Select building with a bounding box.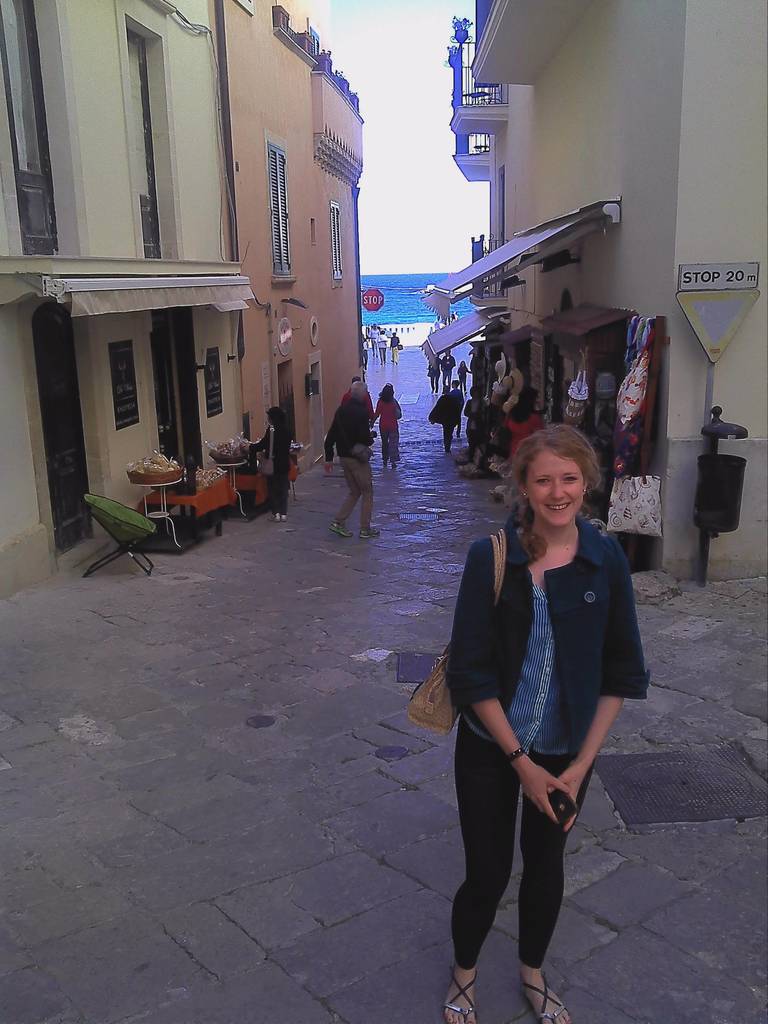
l=212, t=0, r=364, b=476.
